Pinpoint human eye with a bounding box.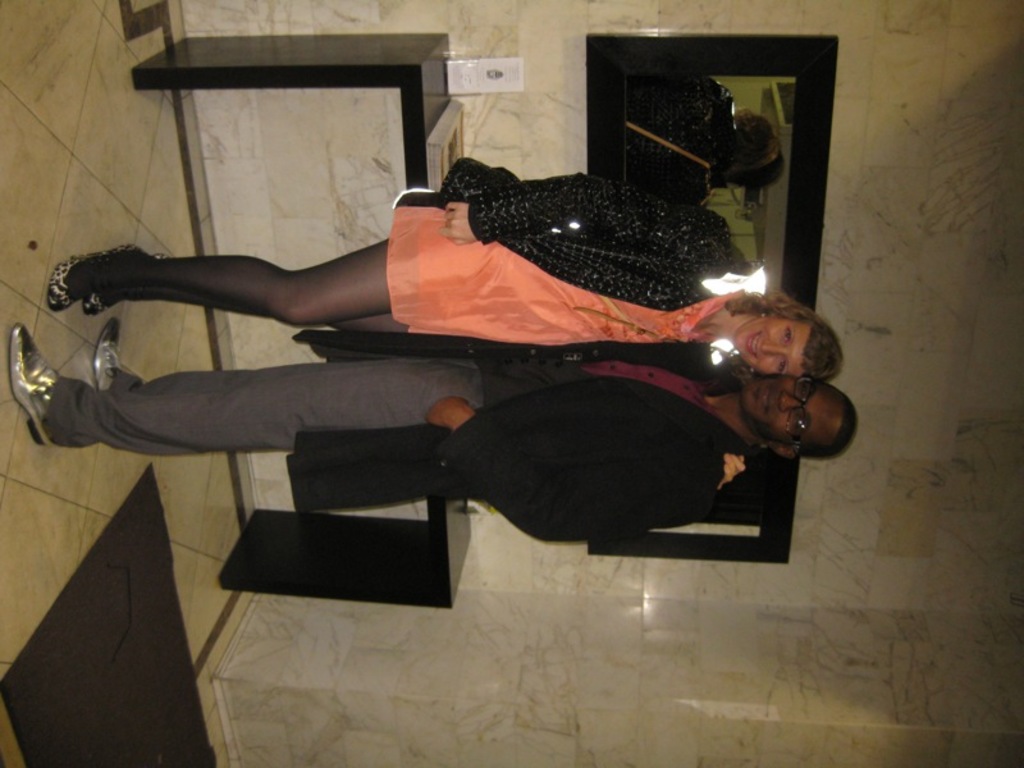
detection(773, 357, 786, 375).
